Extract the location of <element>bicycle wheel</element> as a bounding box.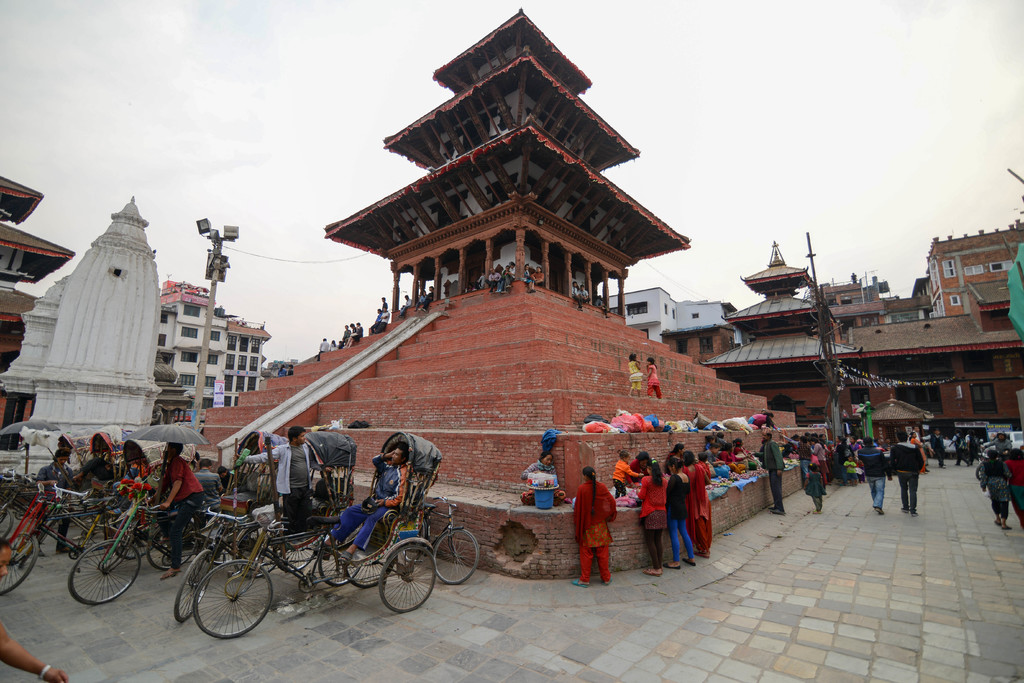
bbox(147, 518, 198, 570).
